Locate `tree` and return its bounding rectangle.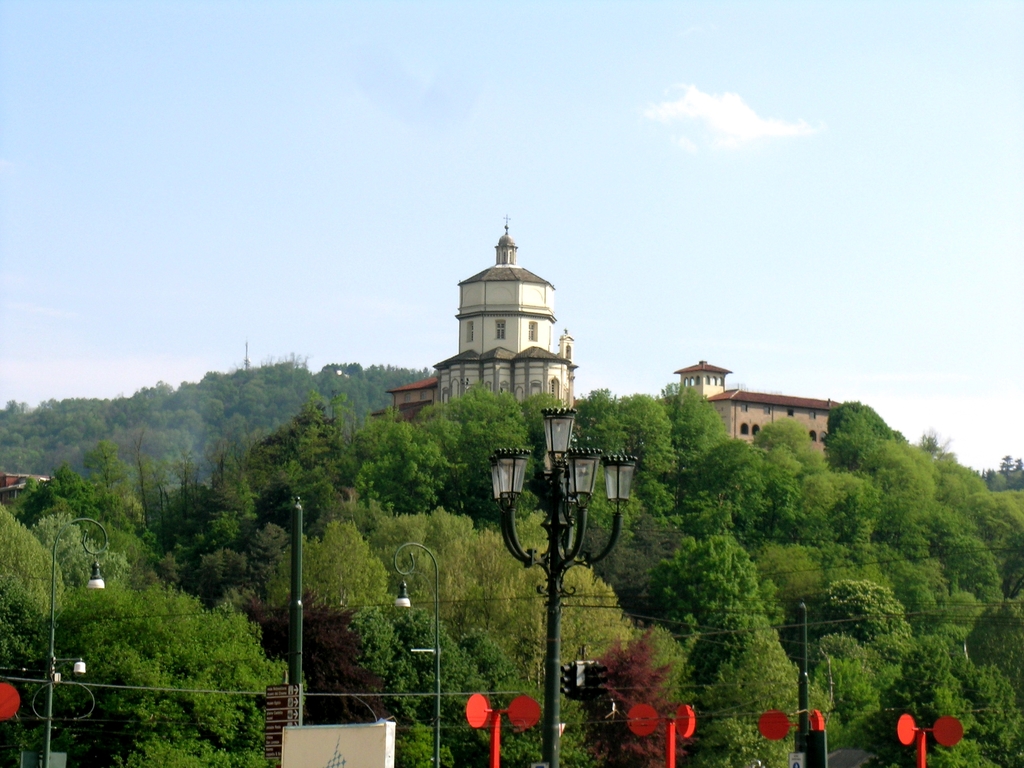
bbox=[271, 394, 342, 490].
